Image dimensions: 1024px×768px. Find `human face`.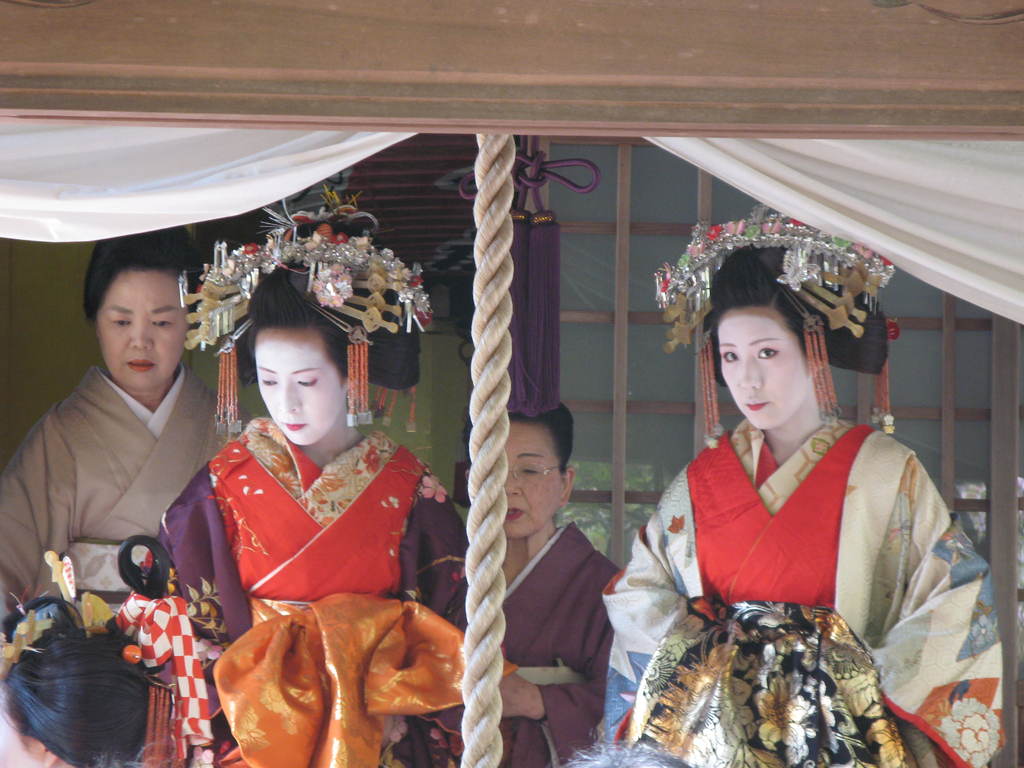
pyautogui.locateOnScreen(0, 696, 38, 767).
